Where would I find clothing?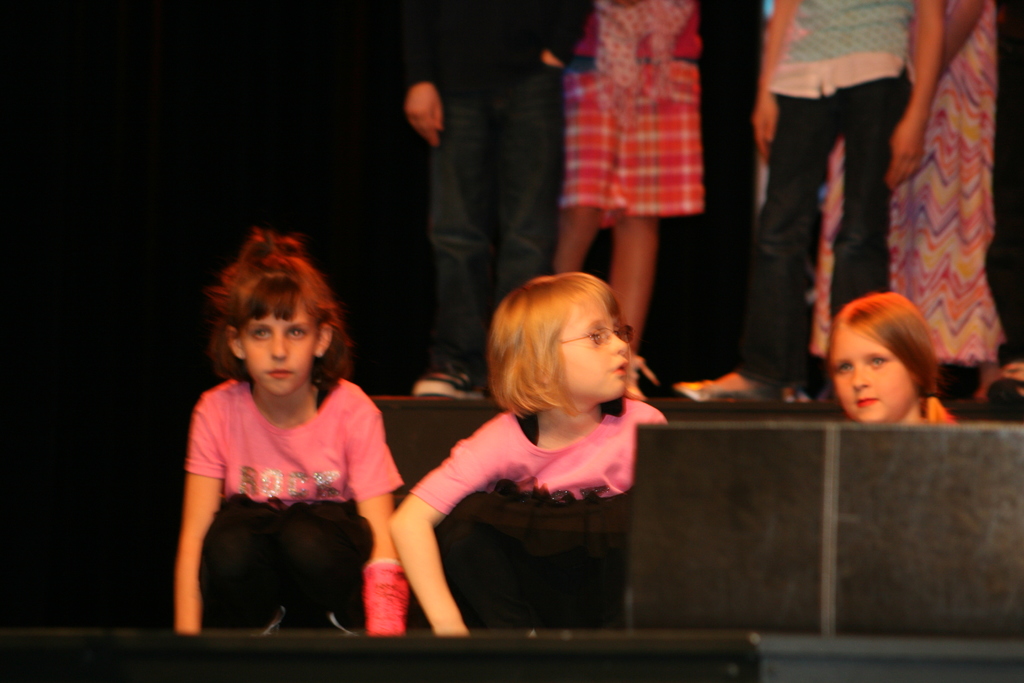
At pyautogui.locateOnScreen(733, 0, 919, 389).
